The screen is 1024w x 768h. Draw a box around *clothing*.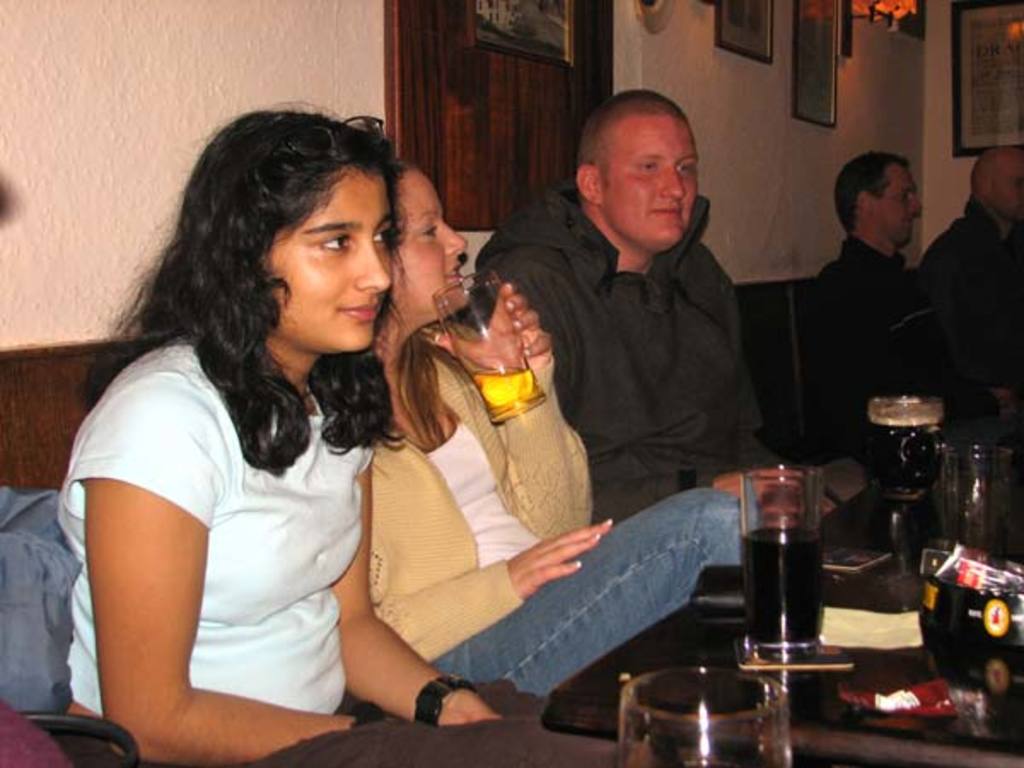
<bbox>471, 160, 777, 555</bbox>.
